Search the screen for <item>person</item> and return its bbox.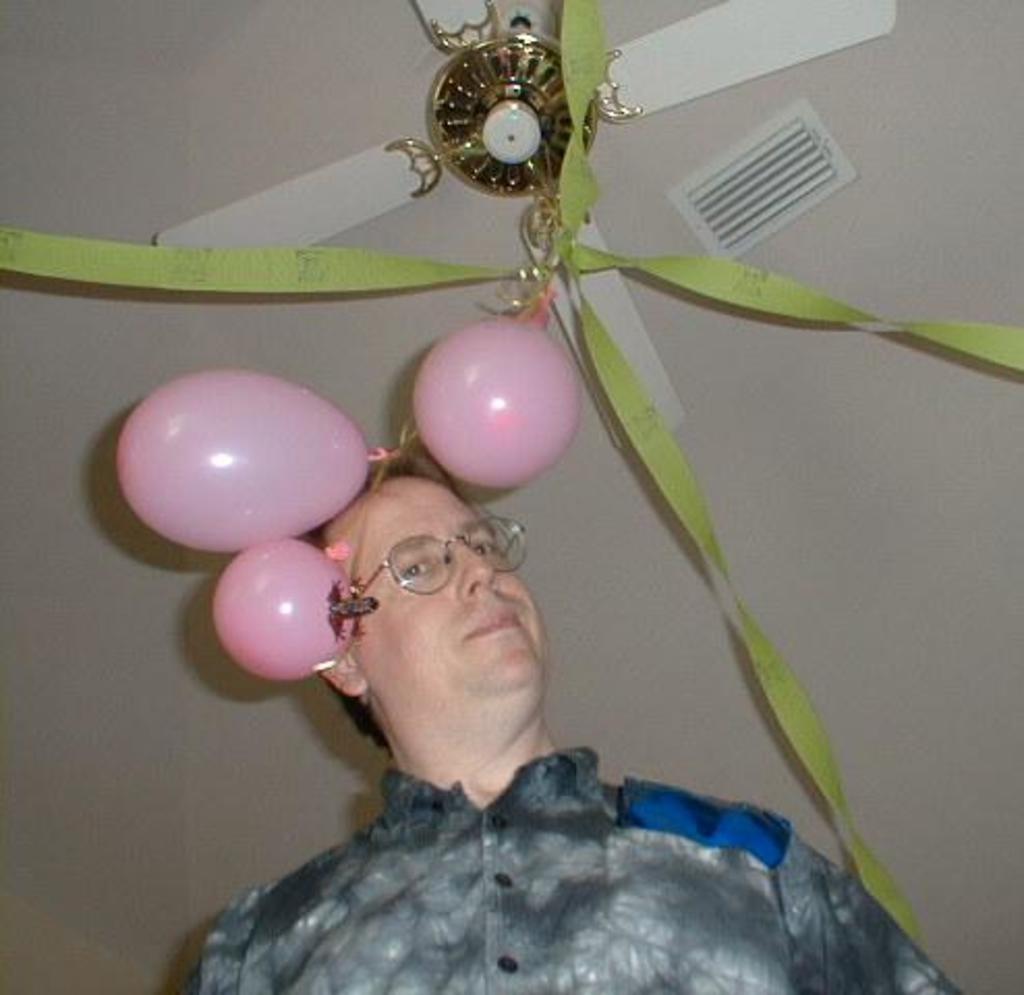
Found: 137/435/854/994.
